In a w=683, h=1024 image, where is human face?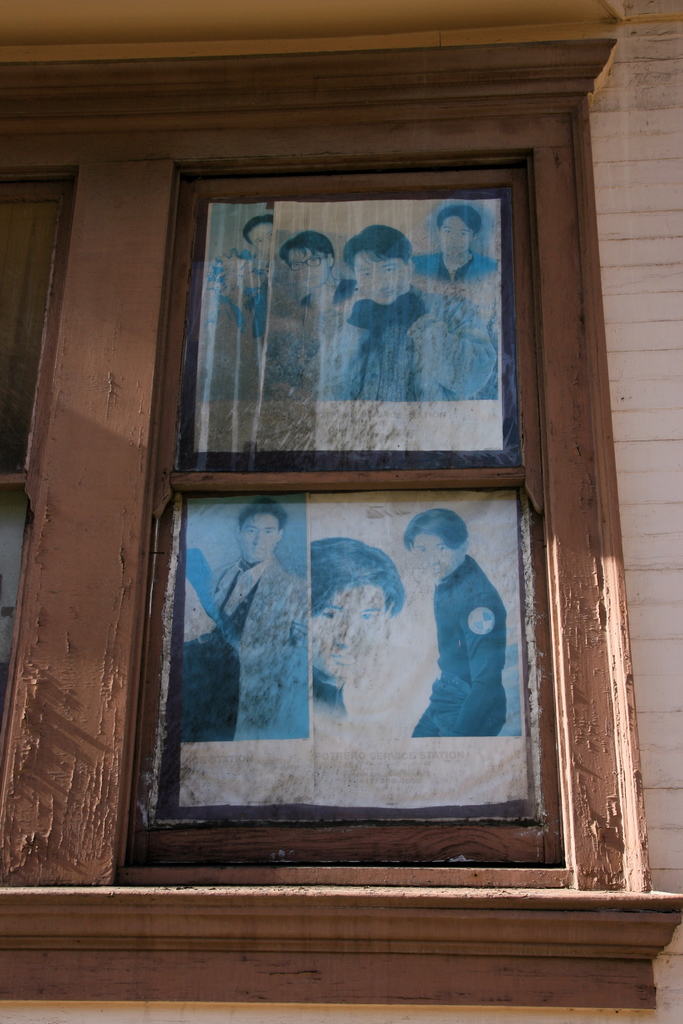
[241, 511, 286, 564].
